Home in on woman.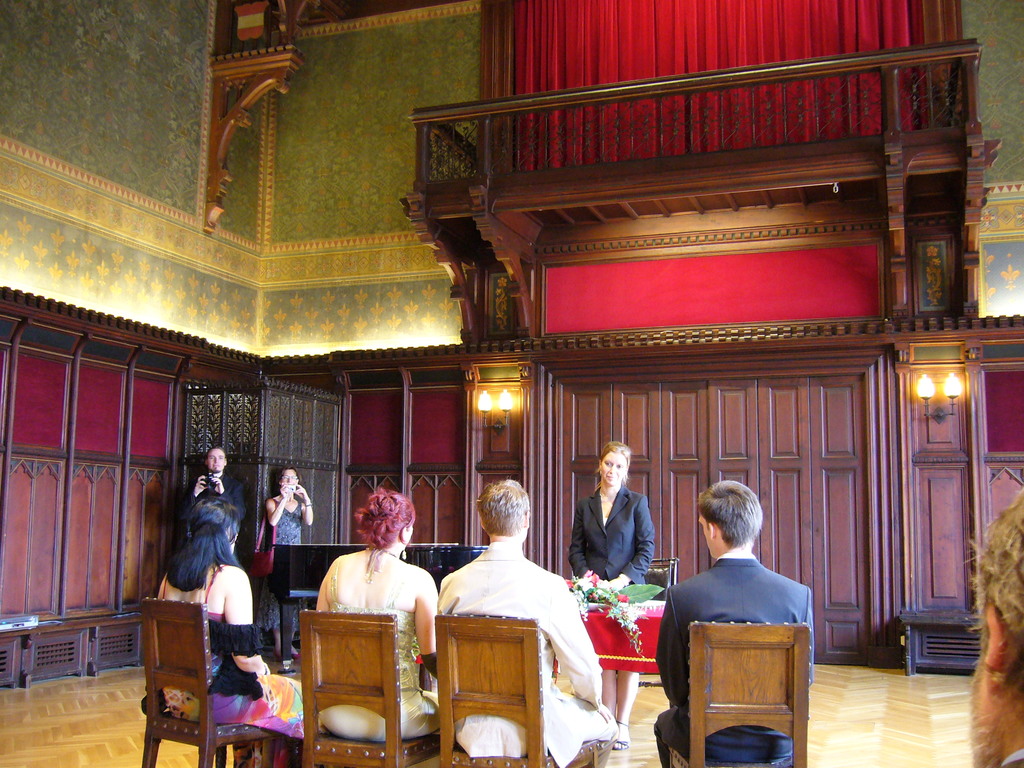
Homed in at [255,465,316,662].
